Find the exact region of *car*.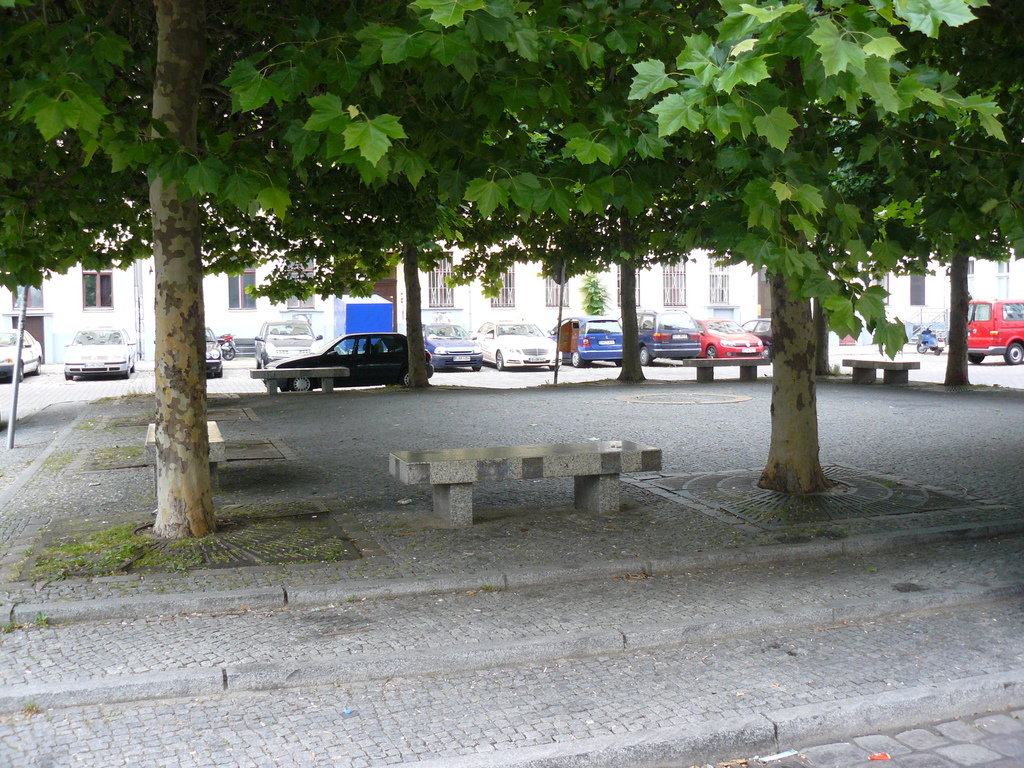
Exact region: x1=470 y1=316 x2=560 y2=372.
